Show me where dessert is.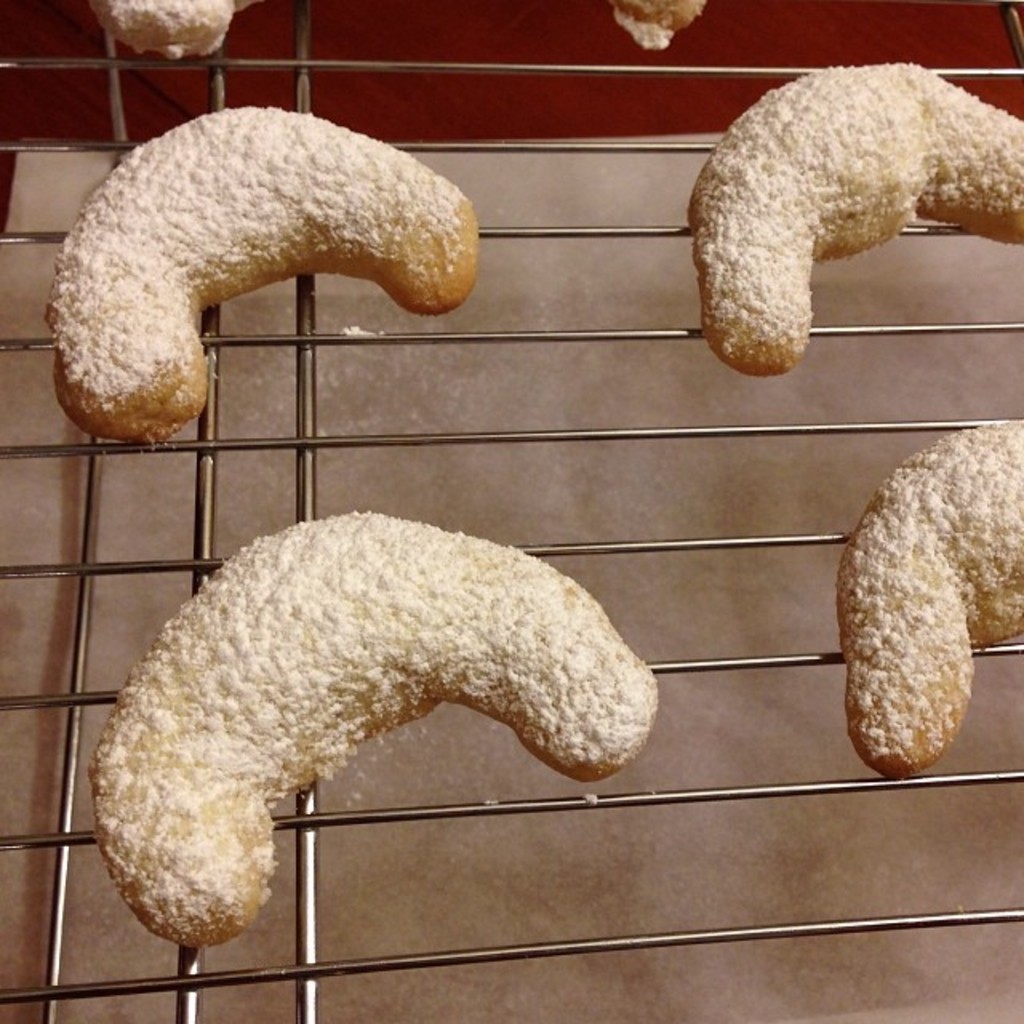
dessert is at x1=610, y1=0, x2=704, y2=46.
